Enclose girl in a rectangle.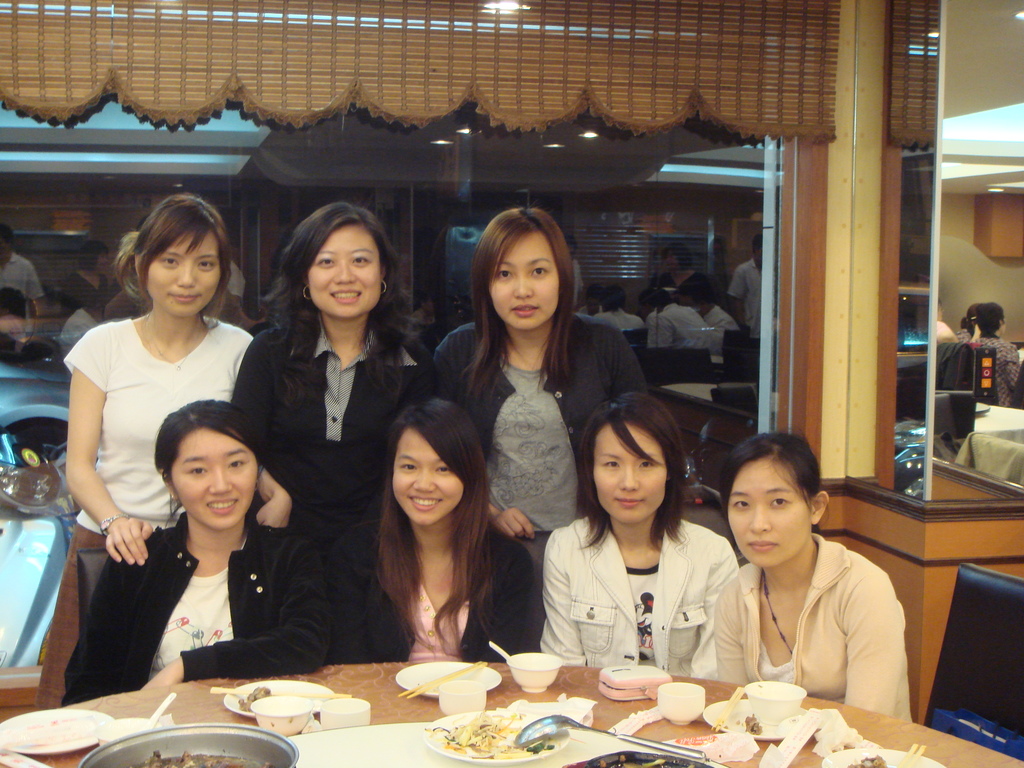
left=226, top=199, right=427, bottom=659.
